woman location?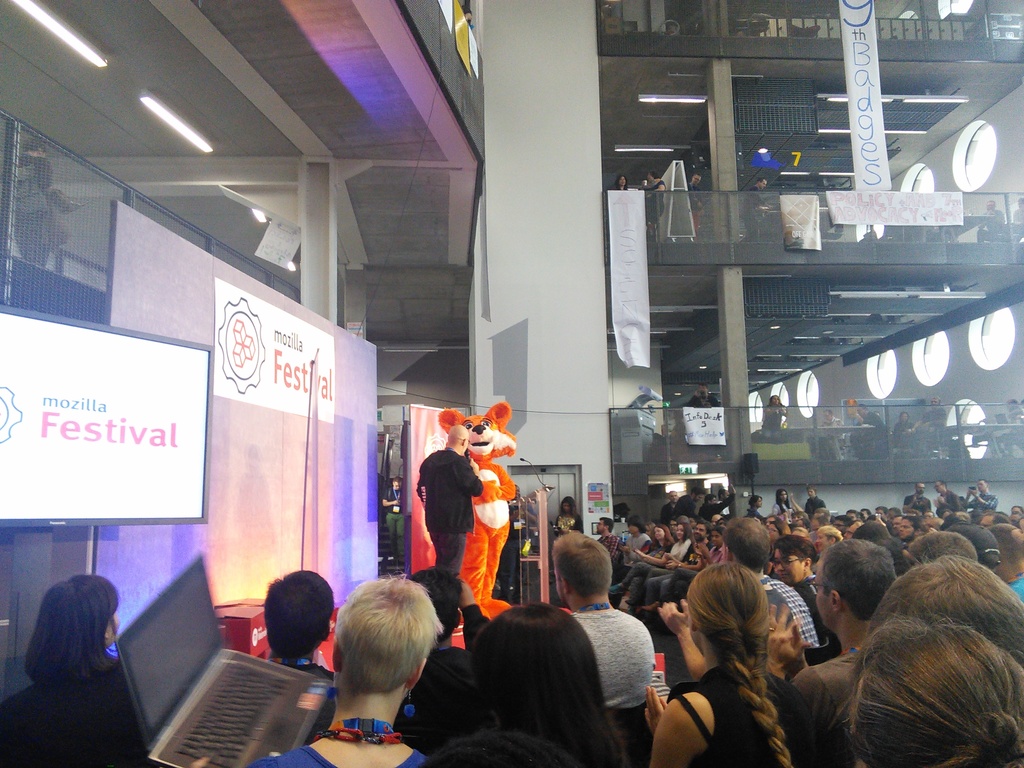
634:523:669:565
